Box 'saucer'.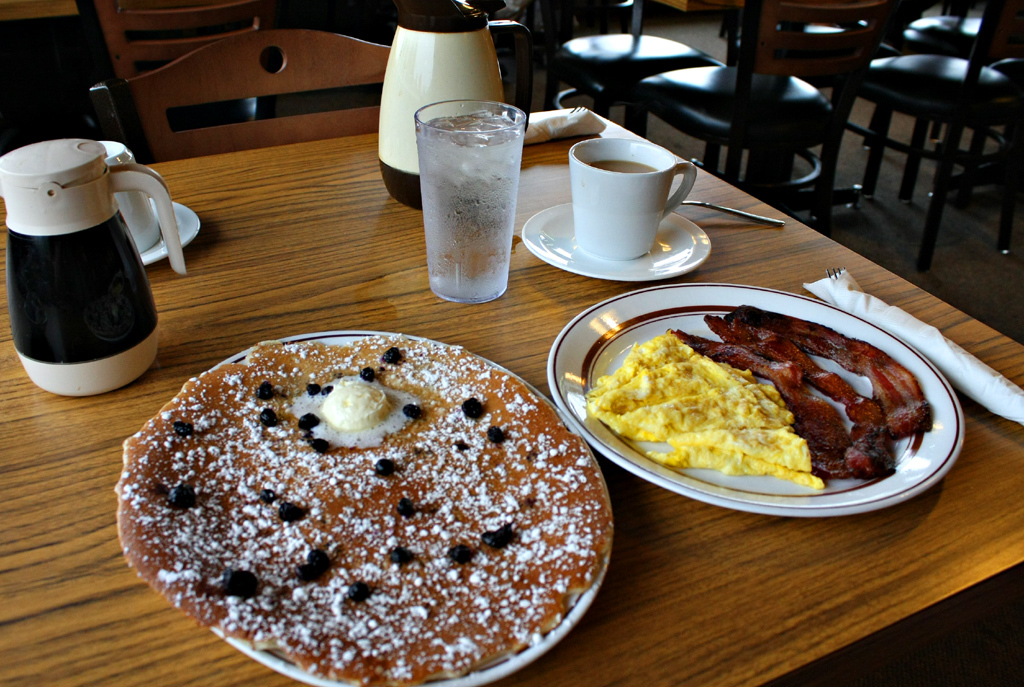
l=519, t=202, r=715, b=282.
